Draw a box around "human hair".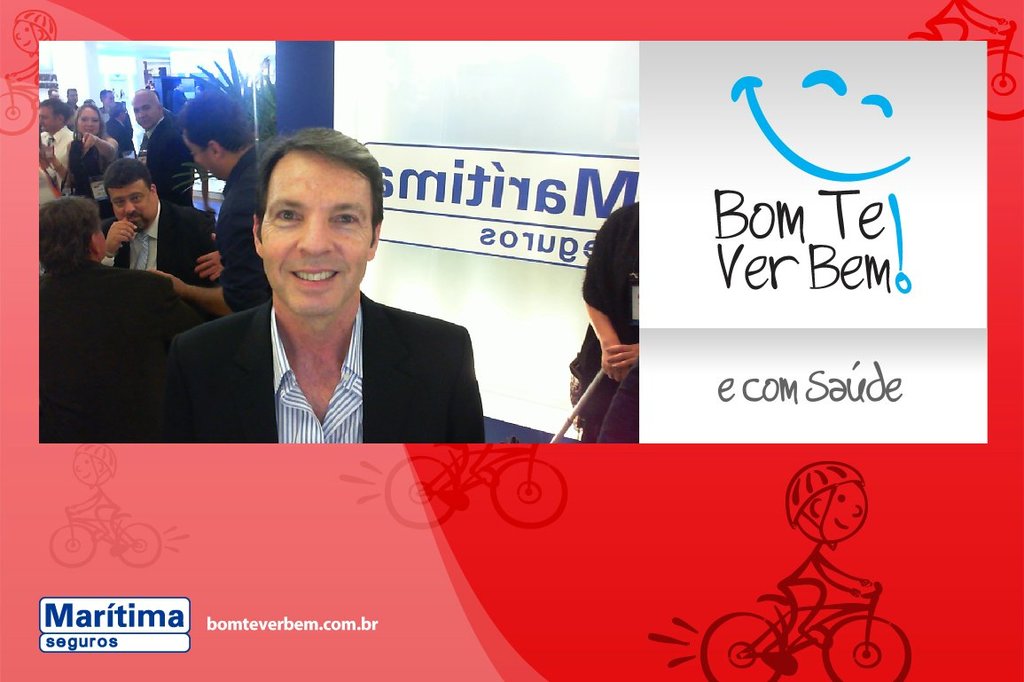
(left=130, top=88, right=160, bottom=107).
